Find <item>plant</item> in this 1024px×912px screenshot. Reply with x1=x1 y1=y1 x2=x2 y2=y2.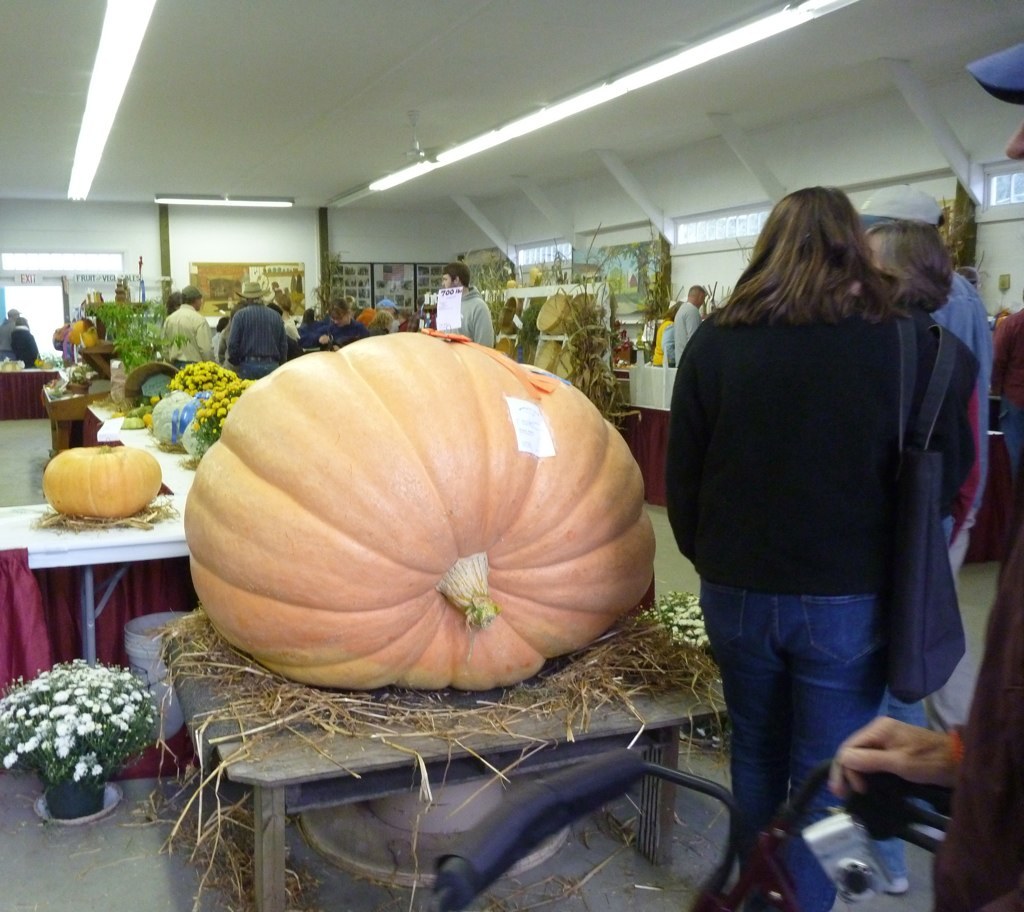
x1=610 y1=281 x2=653 y2=316.
